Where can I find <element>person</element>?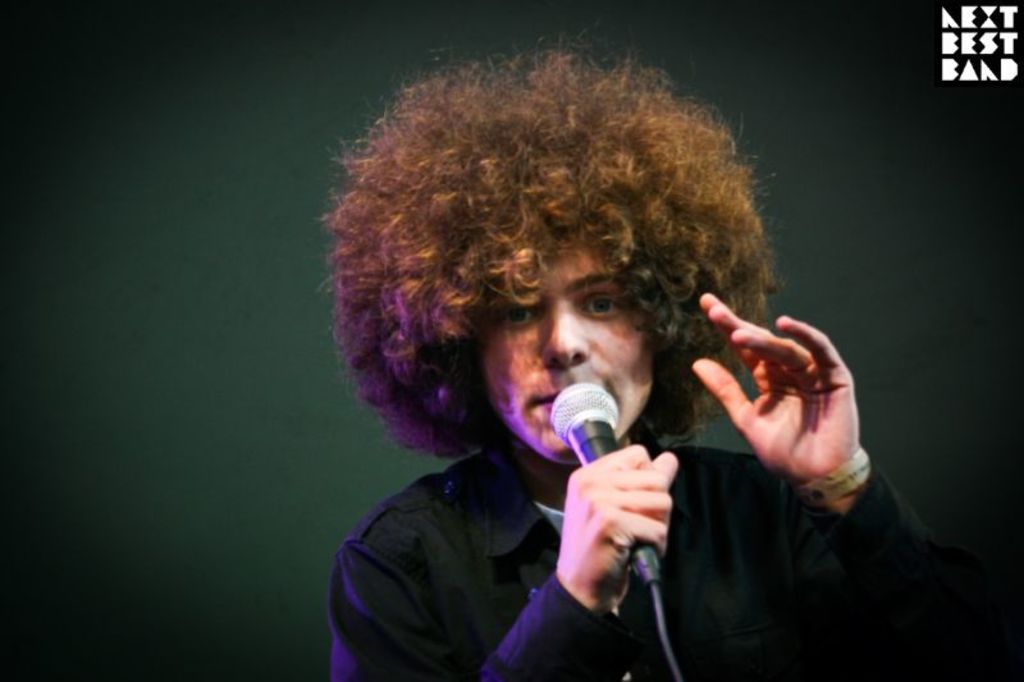
You can find it at (left=308, top=59, right=818, bottom=677).
